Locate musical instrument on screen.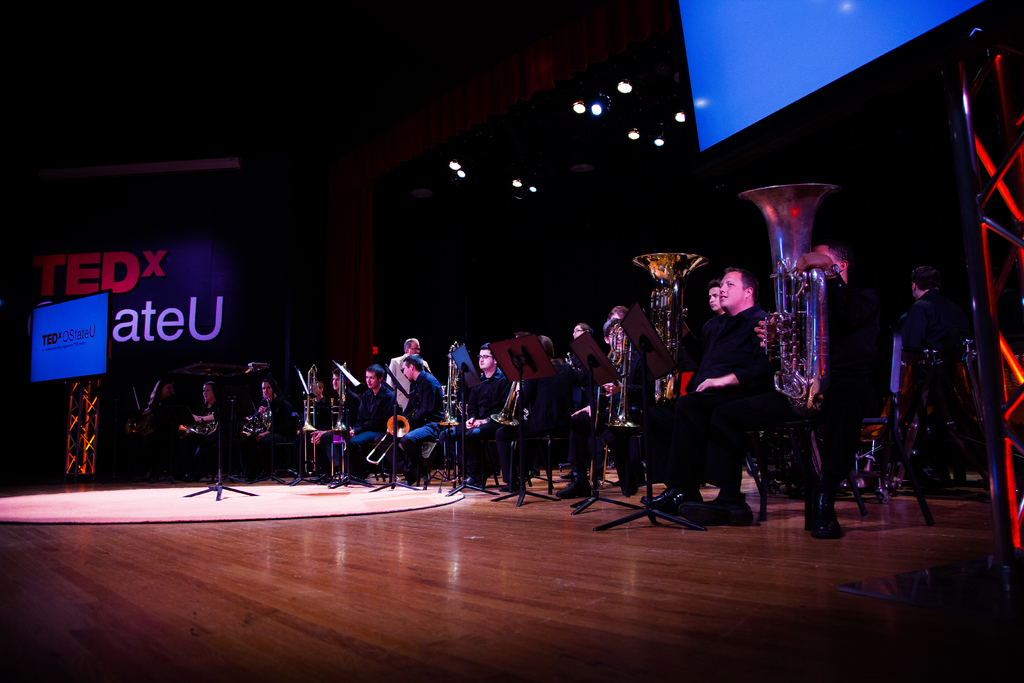
On screen at x1=321 y1=357 x2=350 y2=434.
